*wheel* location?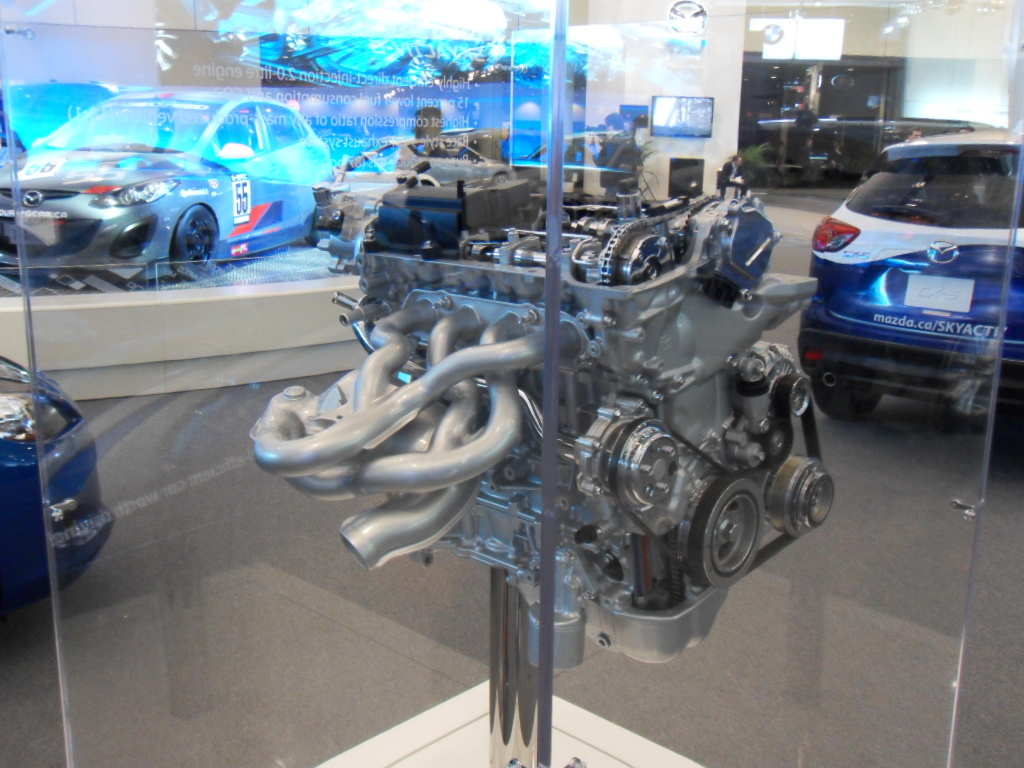
287, 18, 310, 52
